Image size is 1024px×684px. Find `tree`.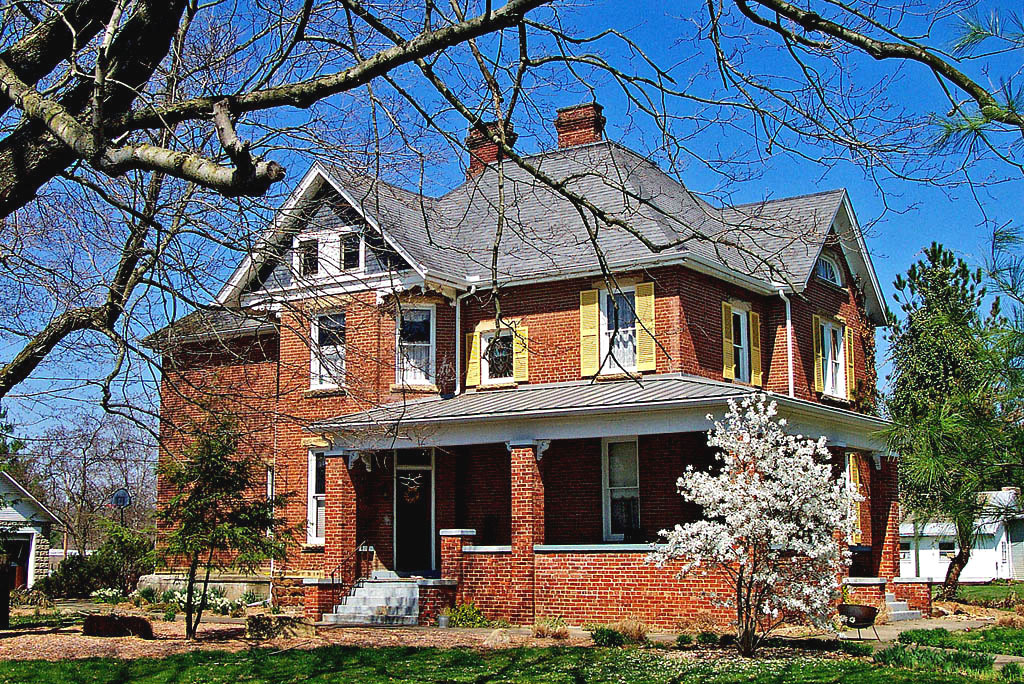
crop(0, 0, 1023, 570).
